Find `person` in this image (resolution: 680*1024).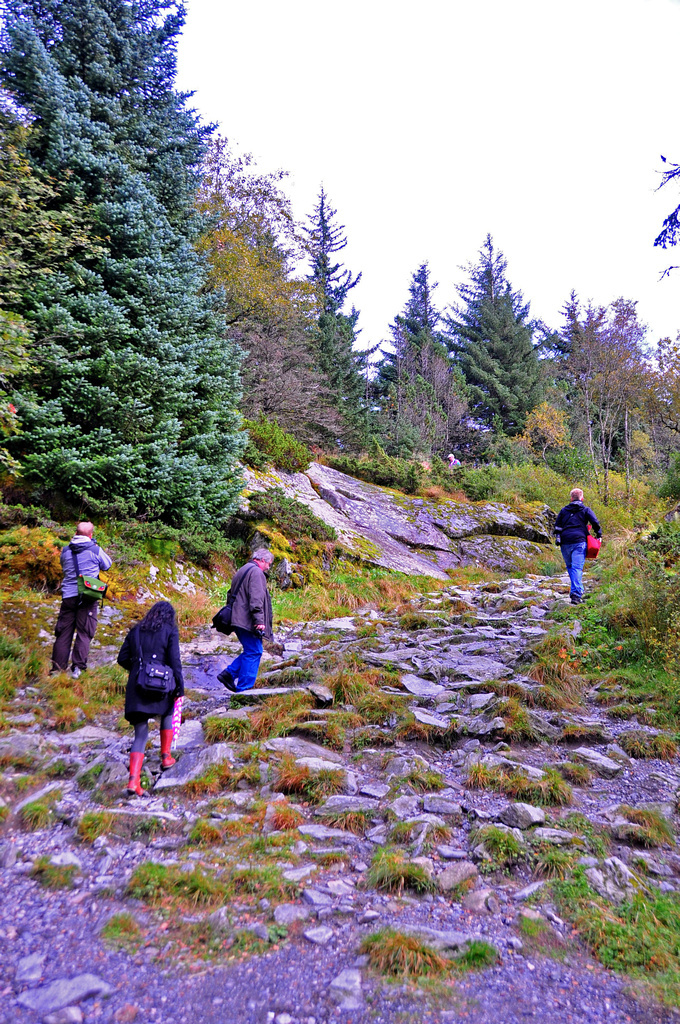
(left=48, top=523, right=114, bottom=680).
